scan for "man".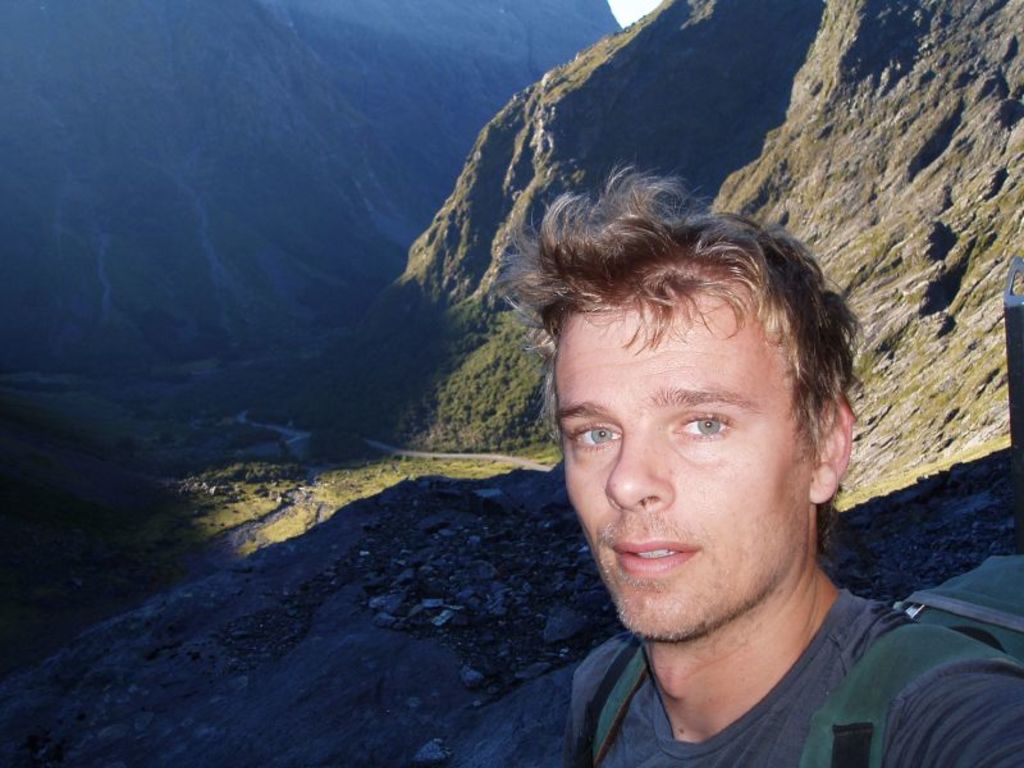
Scan result: box=[417, 174, 1012, 767].
